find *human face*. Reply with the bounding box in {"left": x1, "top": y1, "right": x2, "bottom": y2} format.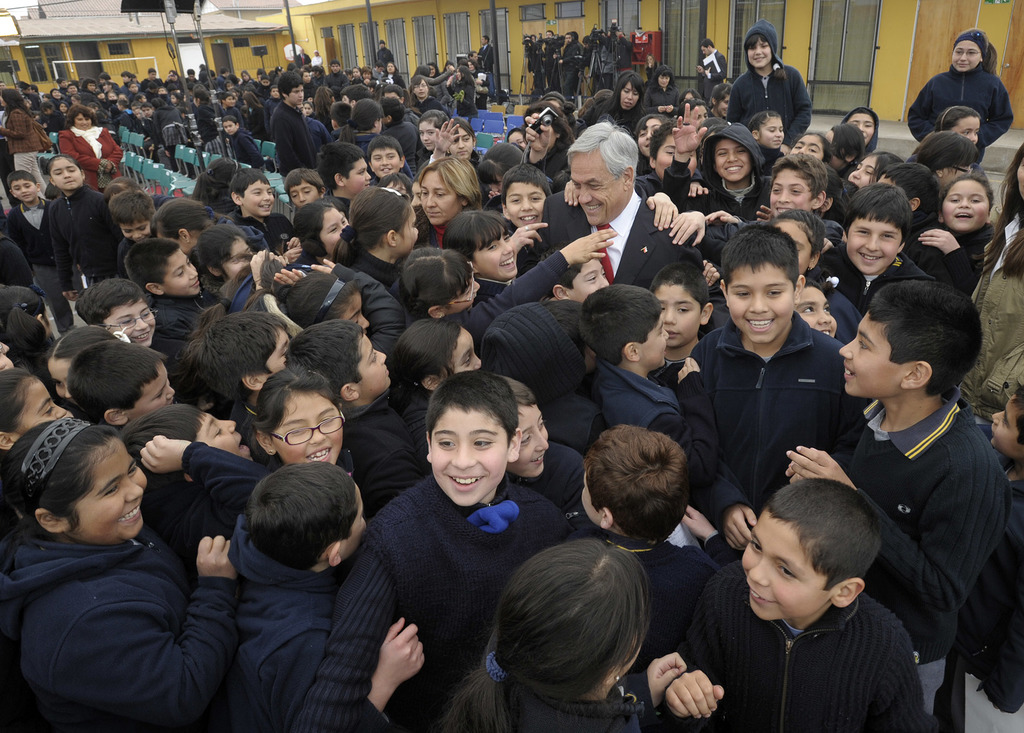
{"left": 427, "top": 404, "right": 500, "bottom": 503}.
